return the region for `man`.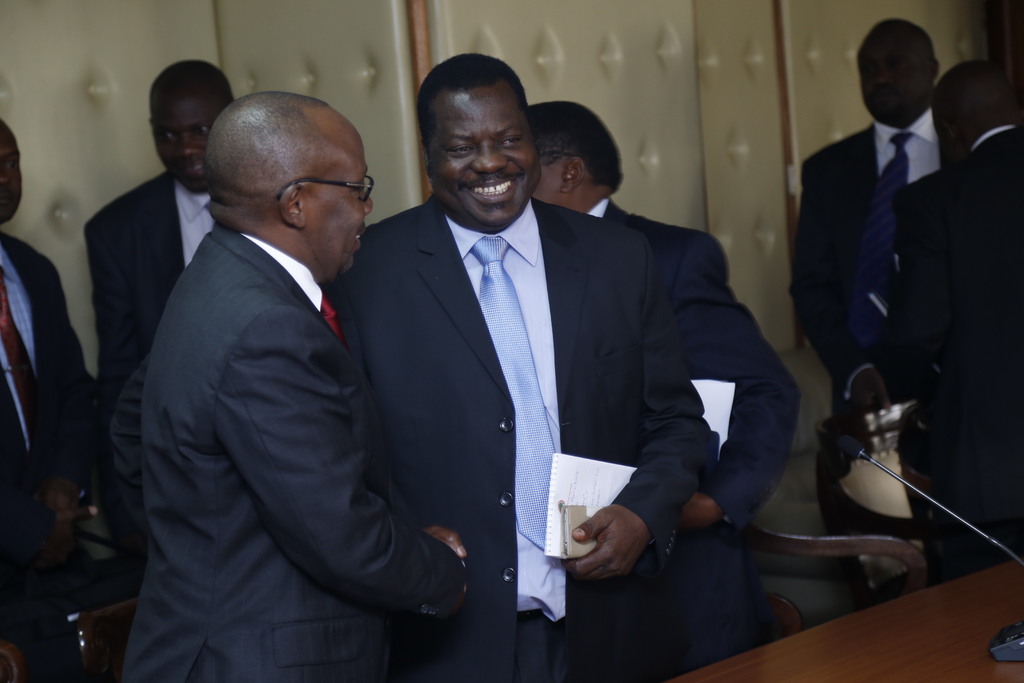
x1=525, y1=99, x2=797, y2=677.
